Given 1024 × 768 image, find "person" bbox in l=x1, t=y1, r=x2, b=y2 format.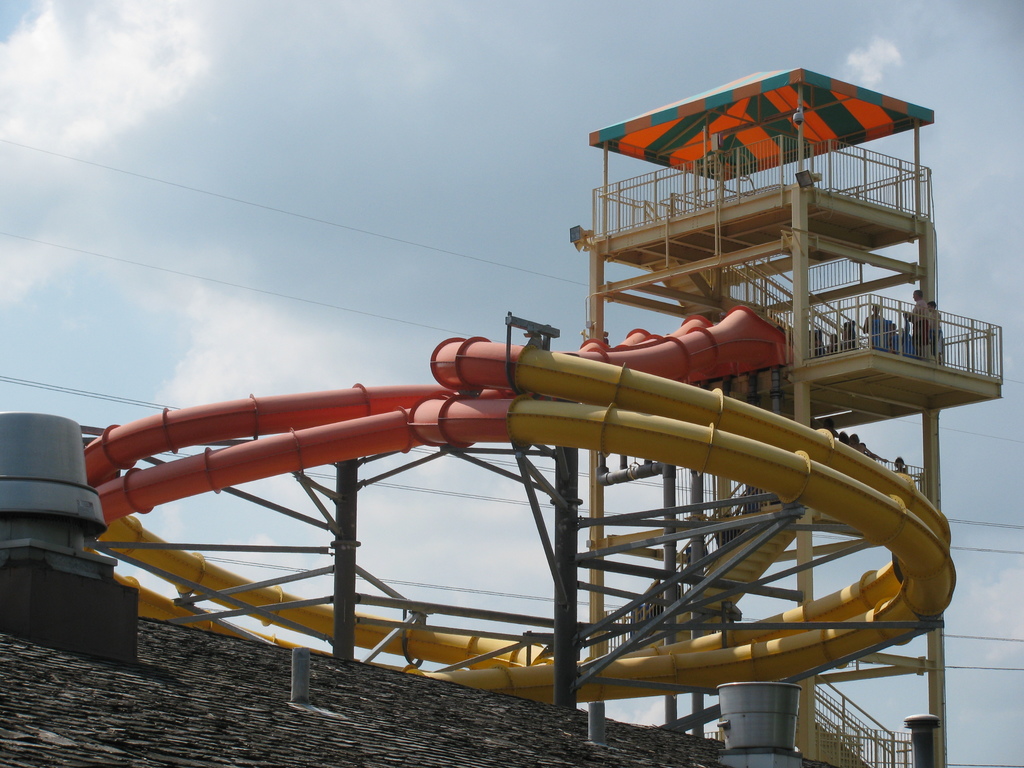
l=834, t=430, r=851, b=442.
